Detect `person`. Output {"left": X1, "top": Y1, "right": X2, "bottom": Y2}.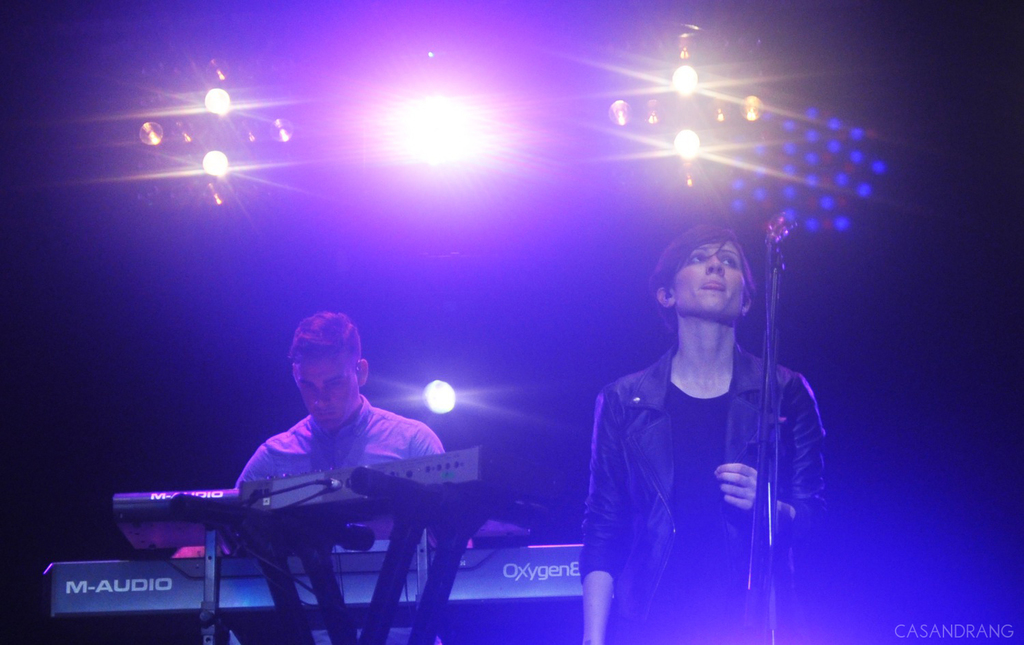
{"left": 577, "top": 214, "right": 828, "bottom": 635}.
